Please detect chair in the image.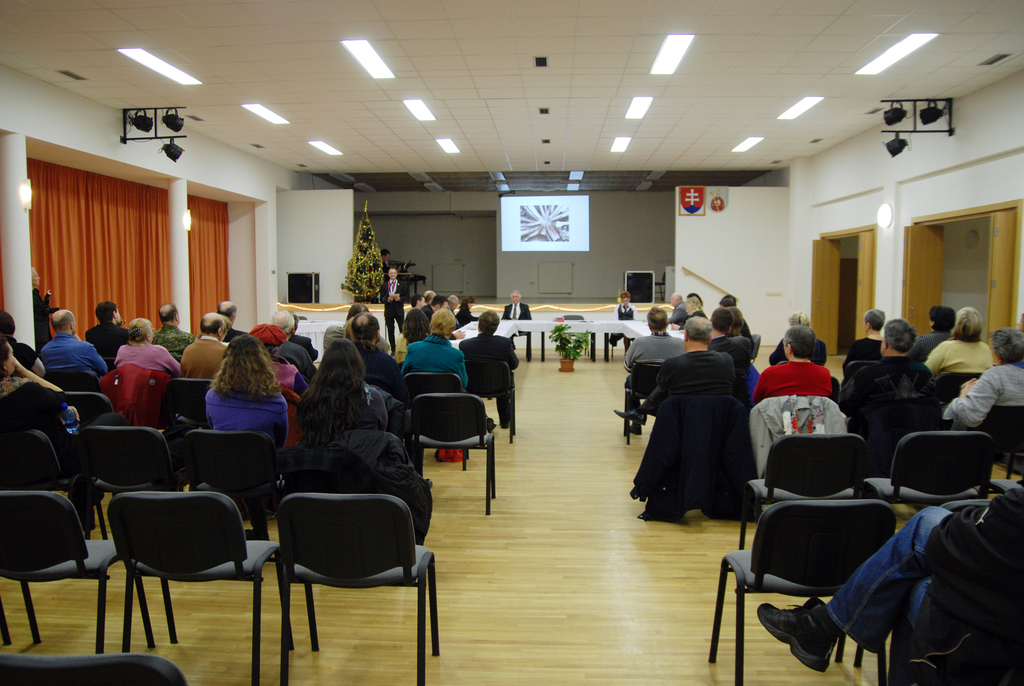
{"left": 0, "top": 489, "right": 157, "bottom": 658}.
